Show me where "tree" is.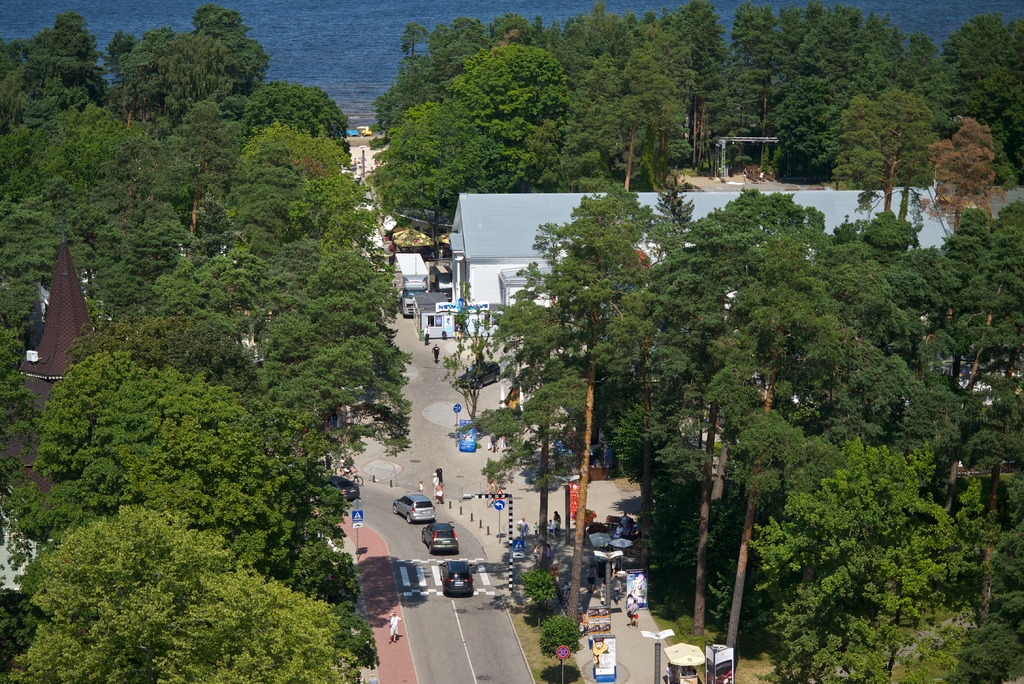
"tree" is at [left=443, top=307, right=492, bottom=412].
